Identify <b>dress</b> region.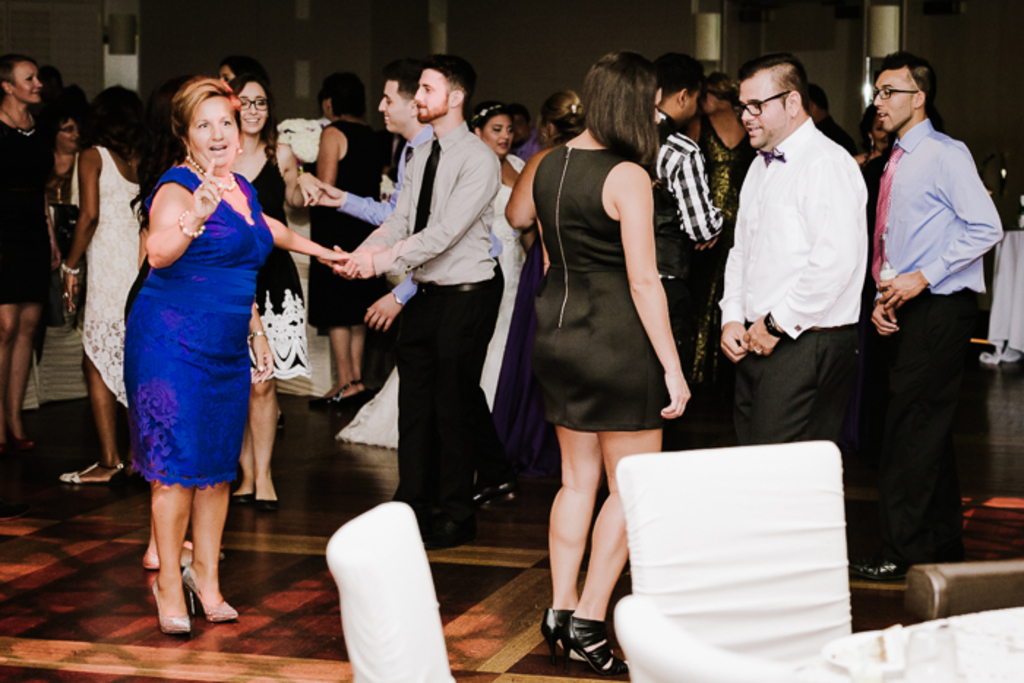
Region: x1=480, y1=149, x2=531, y2=412.
